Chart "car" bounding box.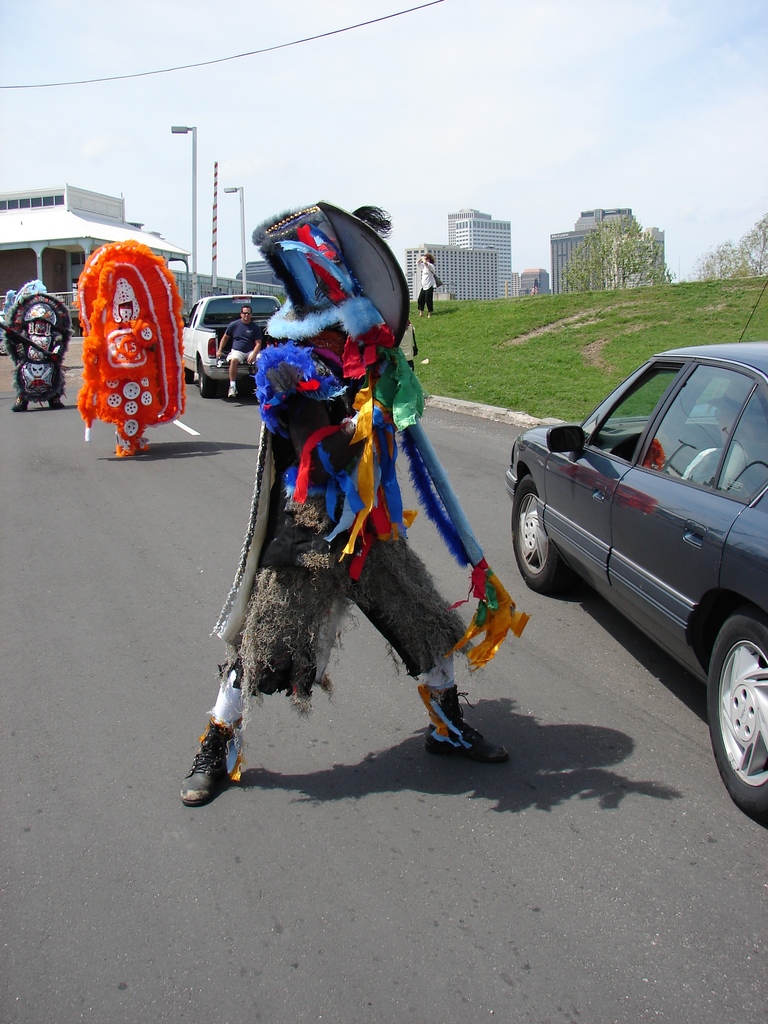
Charted: x1=184, y1=297, x2=284, y2=400.
